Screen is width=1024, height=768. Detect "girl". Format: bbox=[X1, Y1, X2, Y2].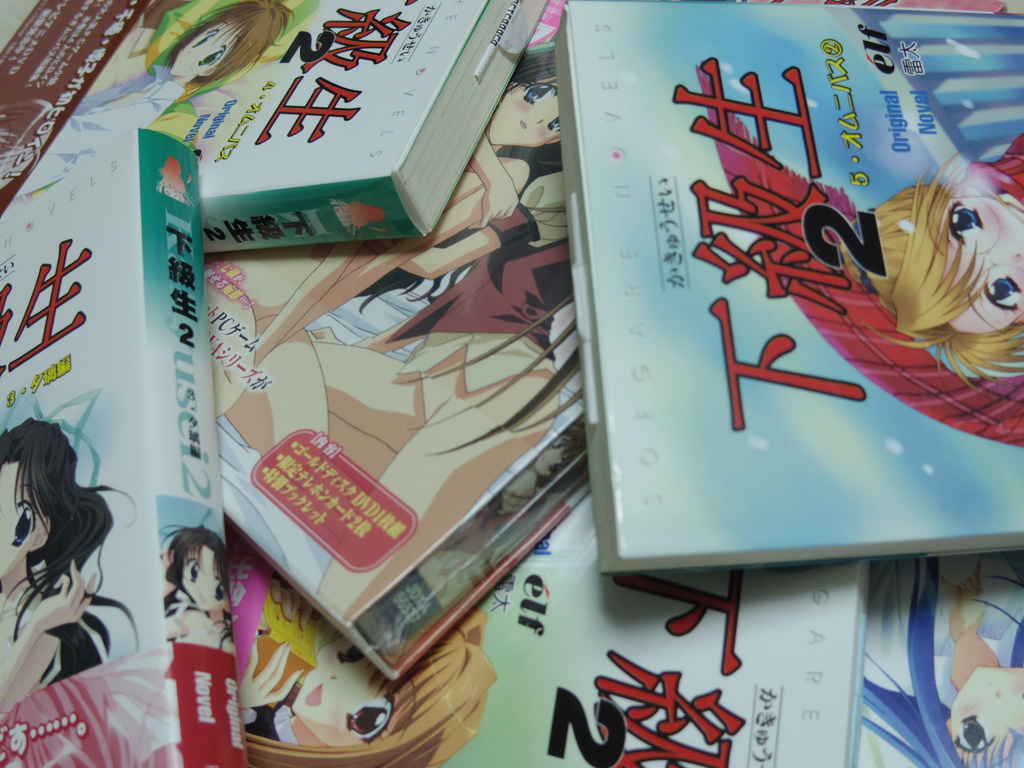
bbox=[162, 524, 236, 662].
